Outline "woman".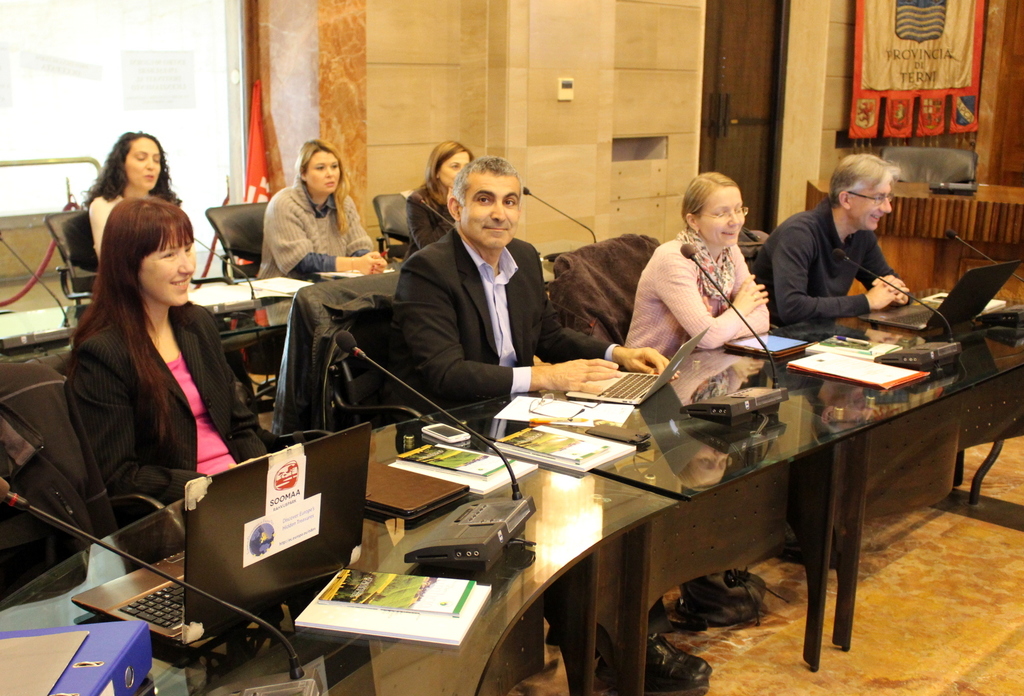
Outline: bbox=[78, 126, 182, 258].
